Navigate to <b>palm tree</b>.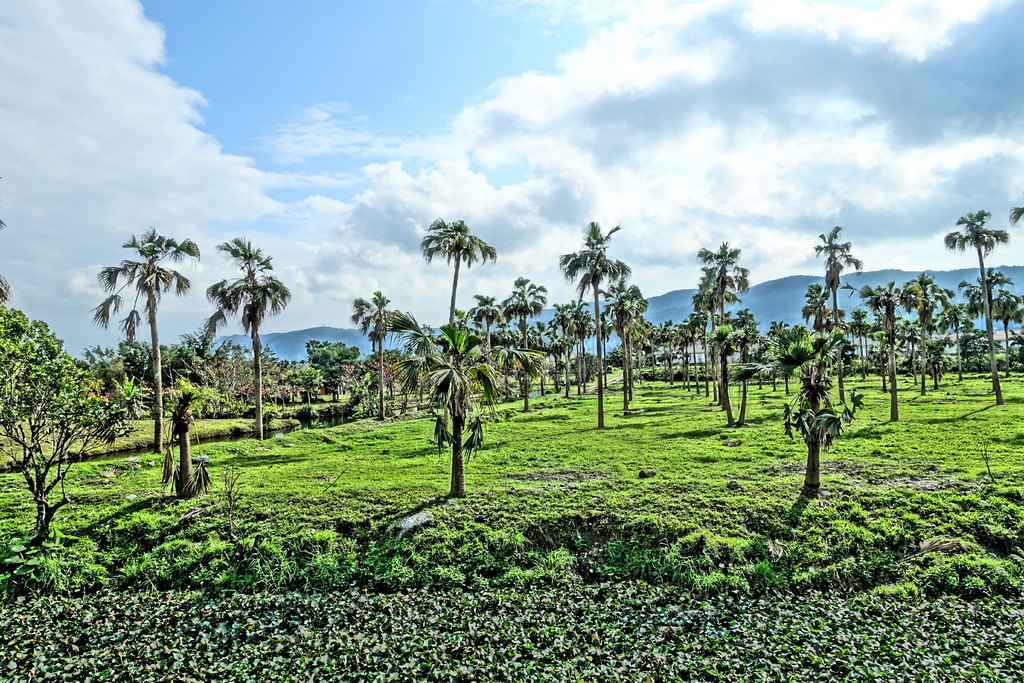
Navigation target: left=414, top=208, right=501, bottom=412.
